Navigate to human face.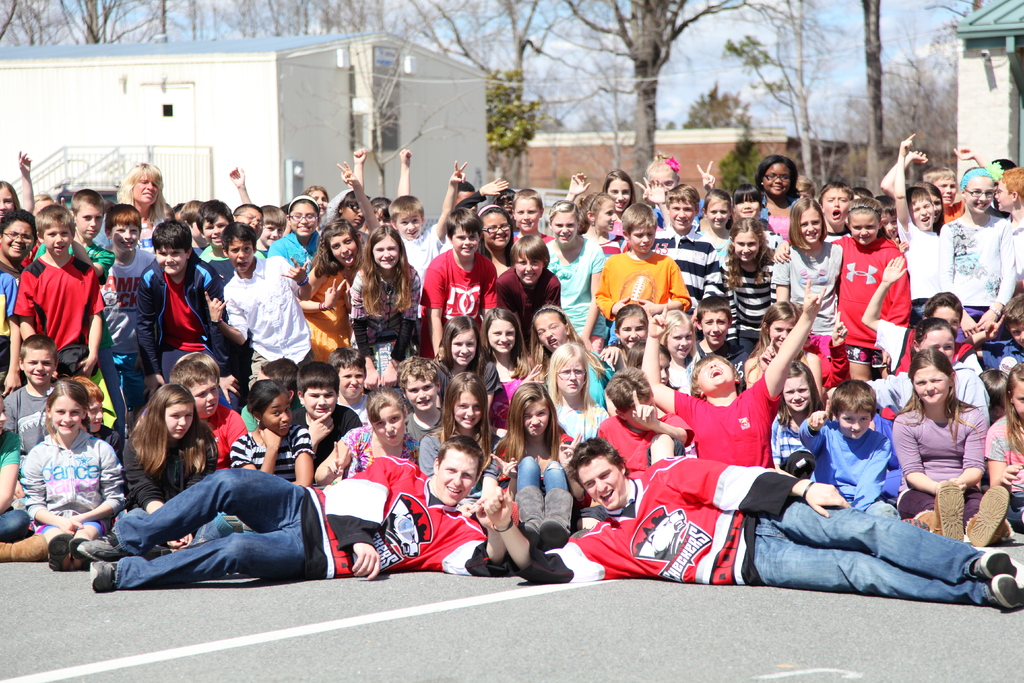
Navigation target: crop(24, 350, 55, 385).
